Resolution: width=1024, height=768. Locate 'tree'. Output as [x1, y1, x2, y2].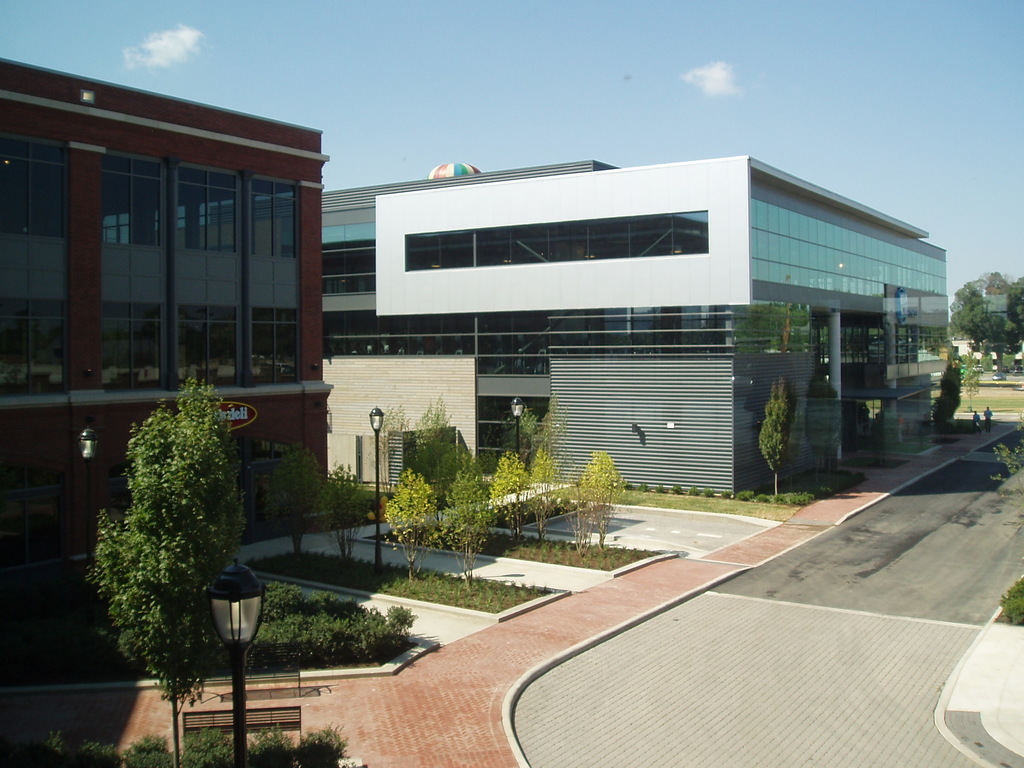
[961, 355, 977, 416].
